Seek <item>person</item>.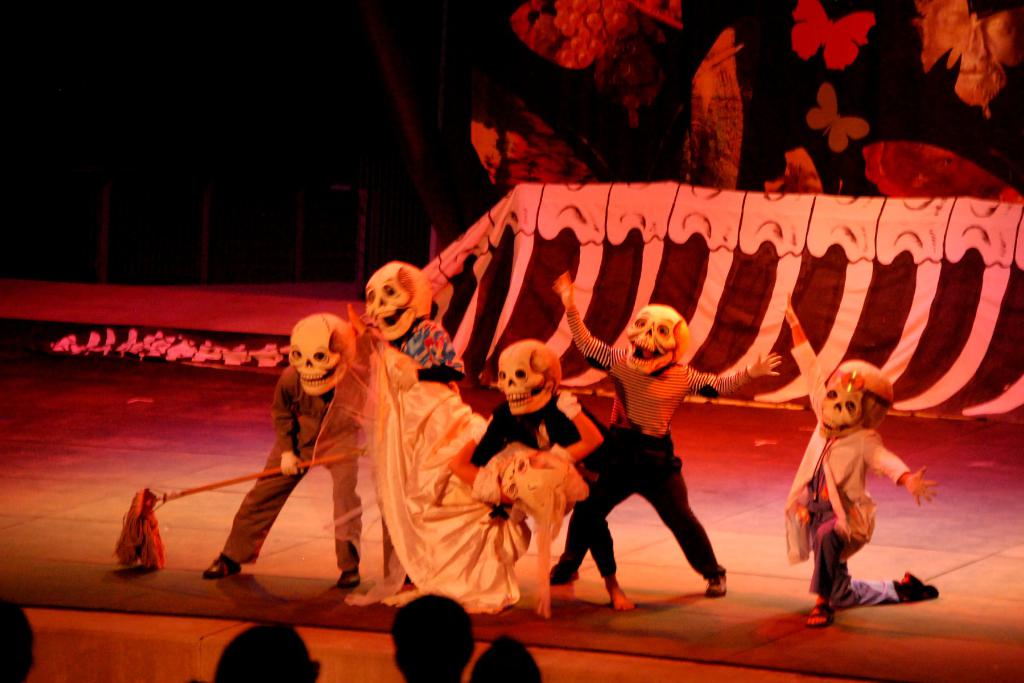
[left=549, top=263, right=785, bottom=592].
